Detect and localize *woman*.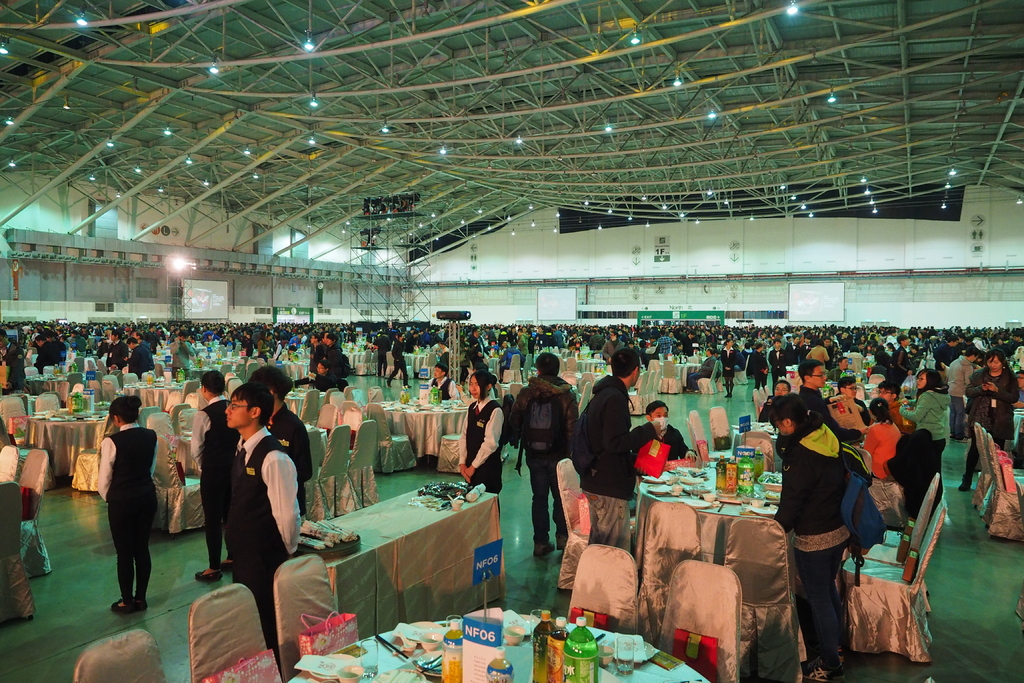
Localized at 961 346 1018 485.
